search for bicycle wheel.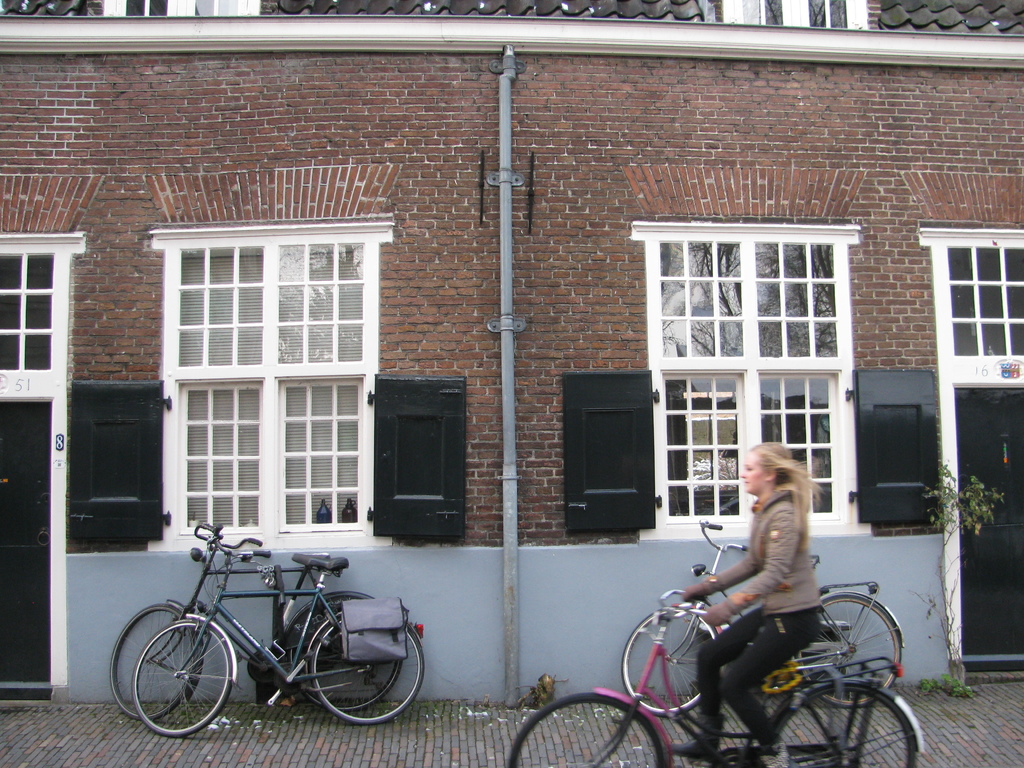
Found at x1=285, y1=588, x2=401, y2=709.
